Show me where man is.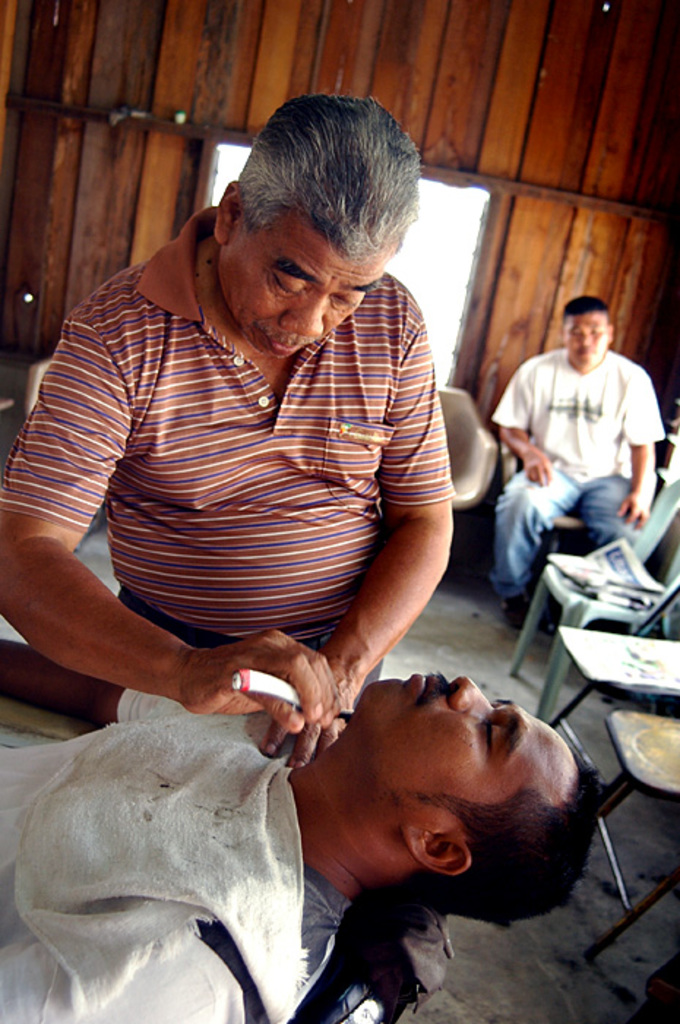
man is at (x1=0, y1=674, x2=604, y2=1023).
